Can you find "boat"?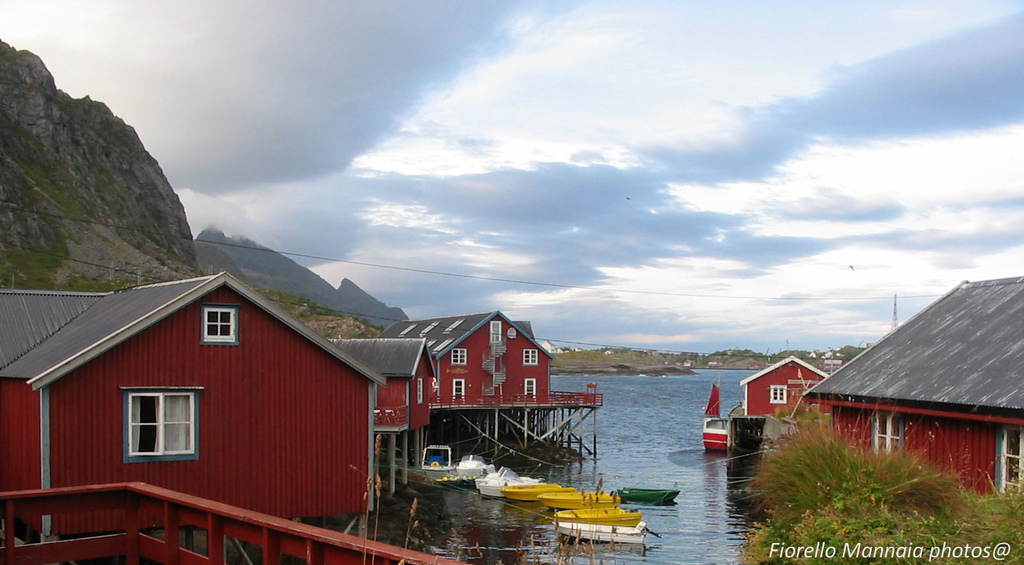
Yes, bounding box: BBox(688, 377, 730, 456).
